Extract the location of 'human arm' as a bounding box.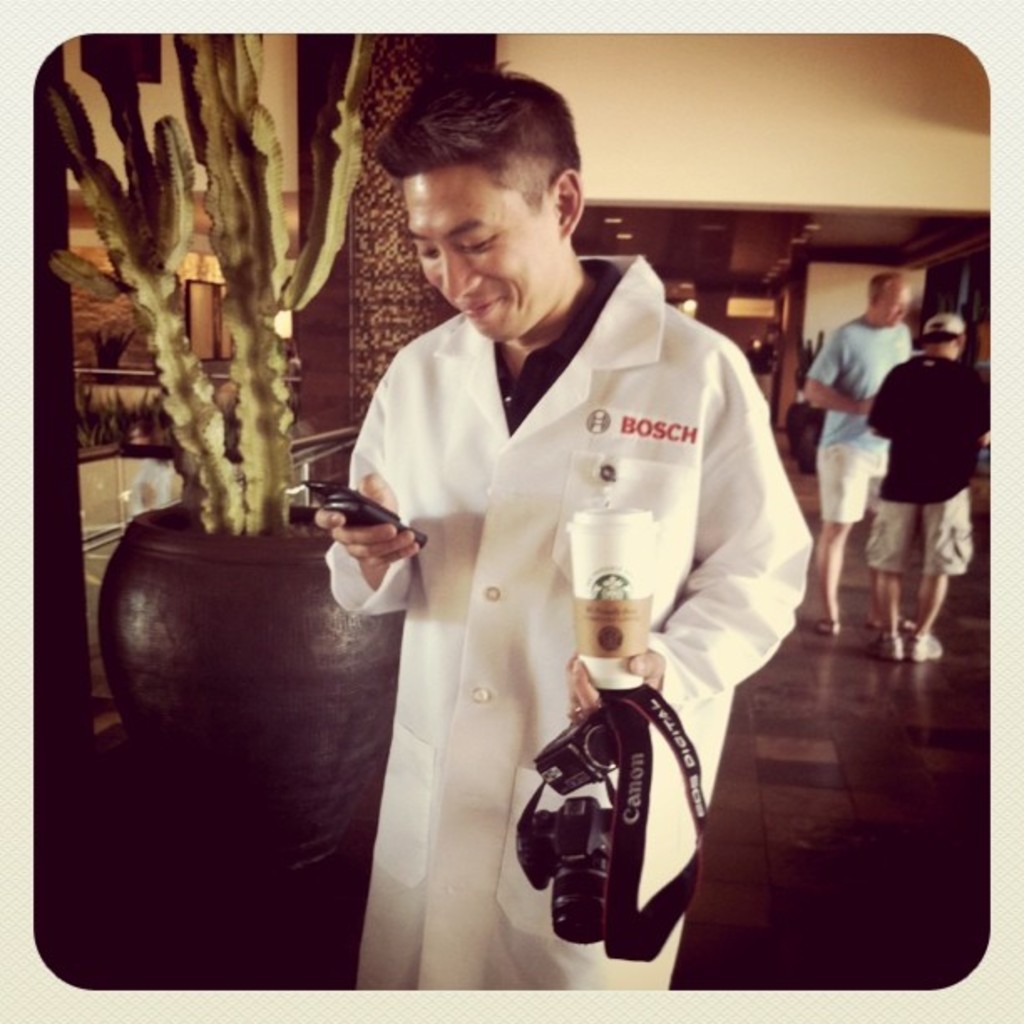
[315, 343, 435, 612].
